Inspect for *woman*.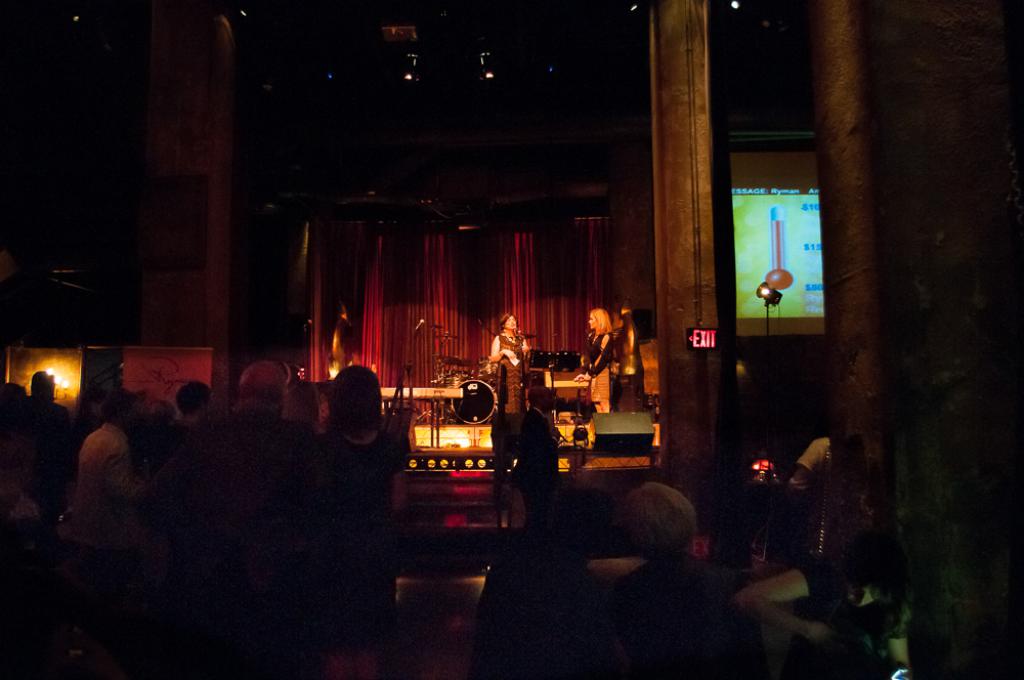
Inspection: 313/360/417/643.
